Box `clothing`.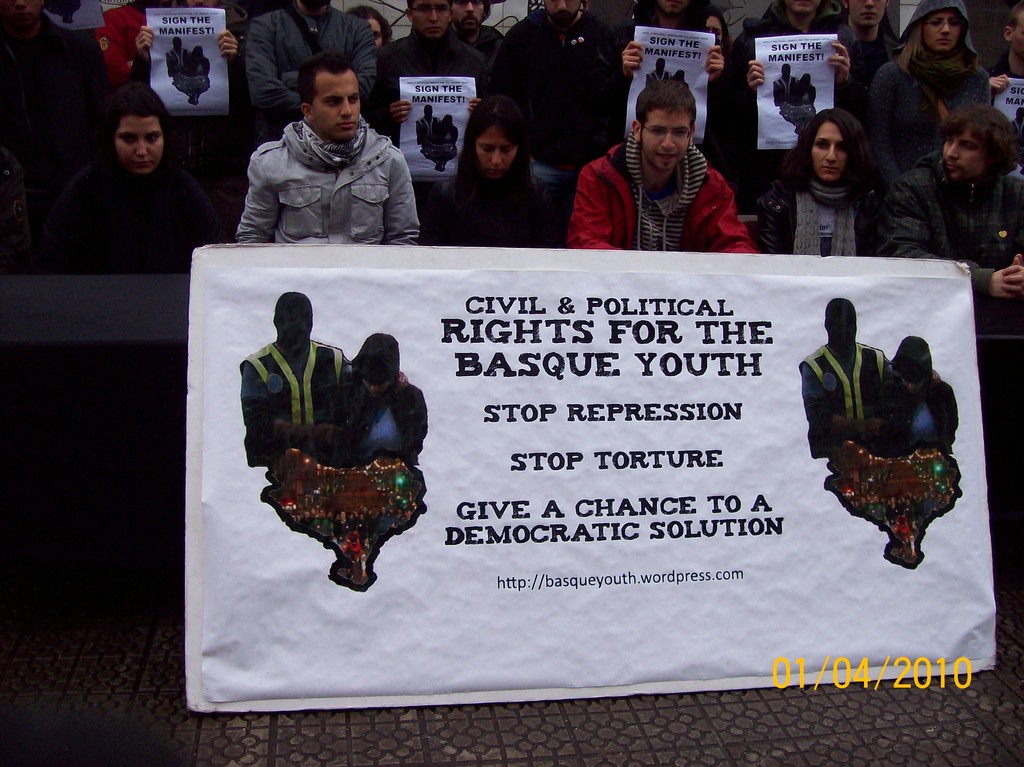
crop(234, 115, 420, 245).
